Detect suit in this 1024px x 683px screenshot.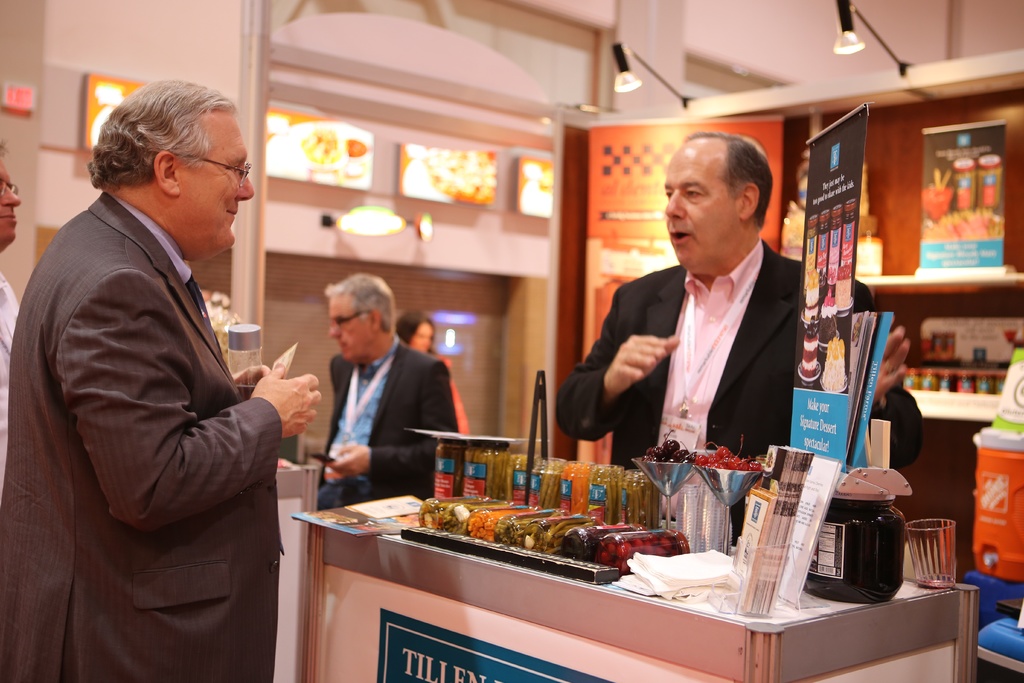
Detection: 0 192 284 682.
